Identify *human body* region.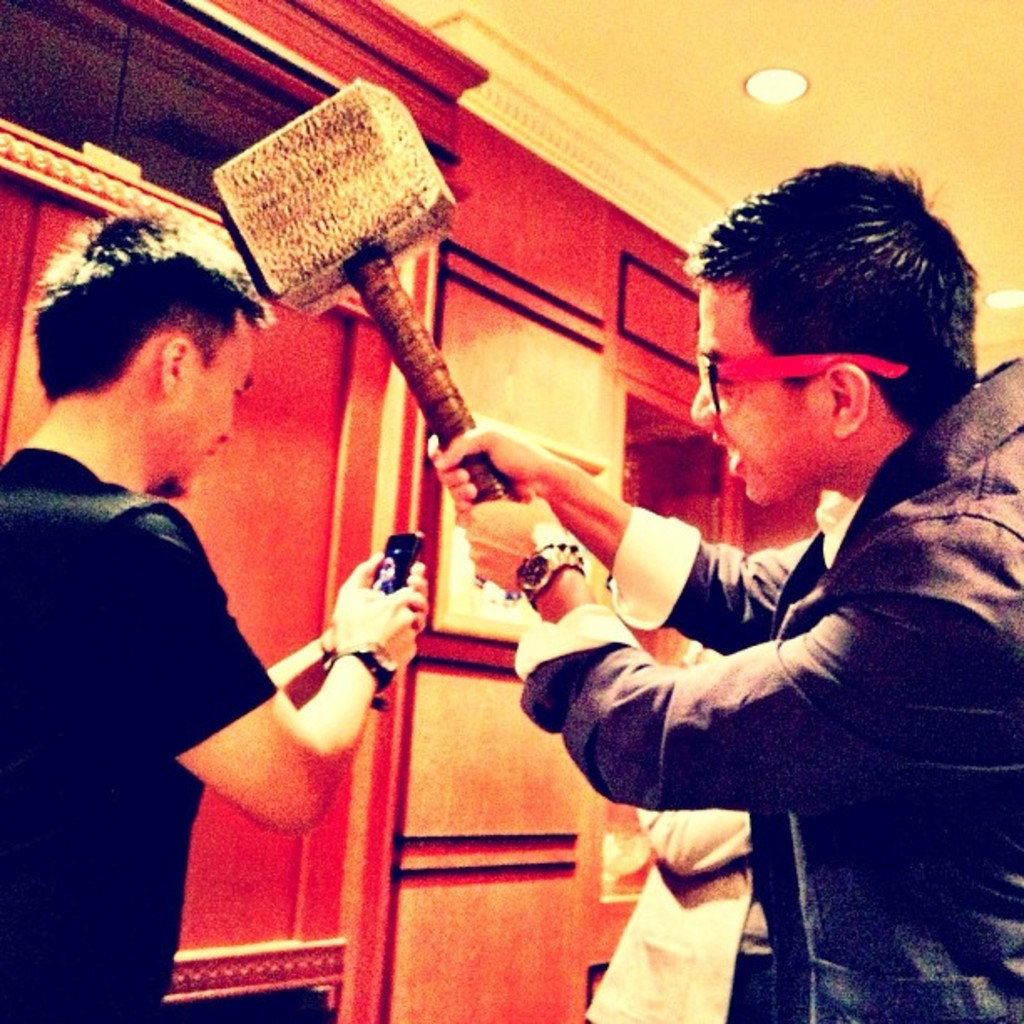
Region: bbox=(17, 233, 437, 1002).
